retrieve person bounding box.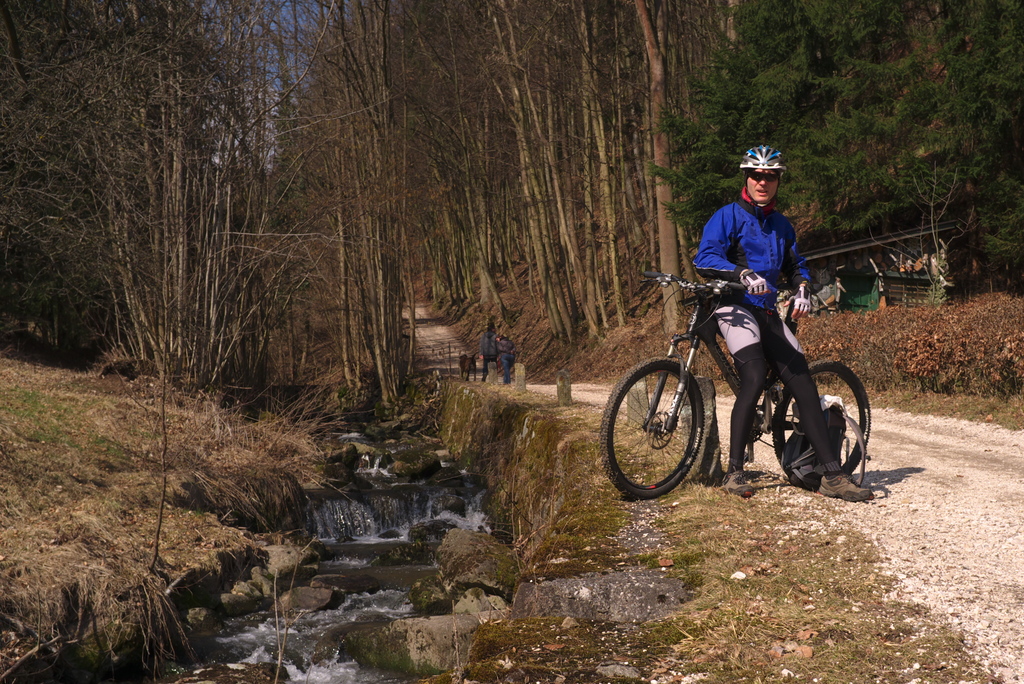
Bounding box: 688/141/879/505.
